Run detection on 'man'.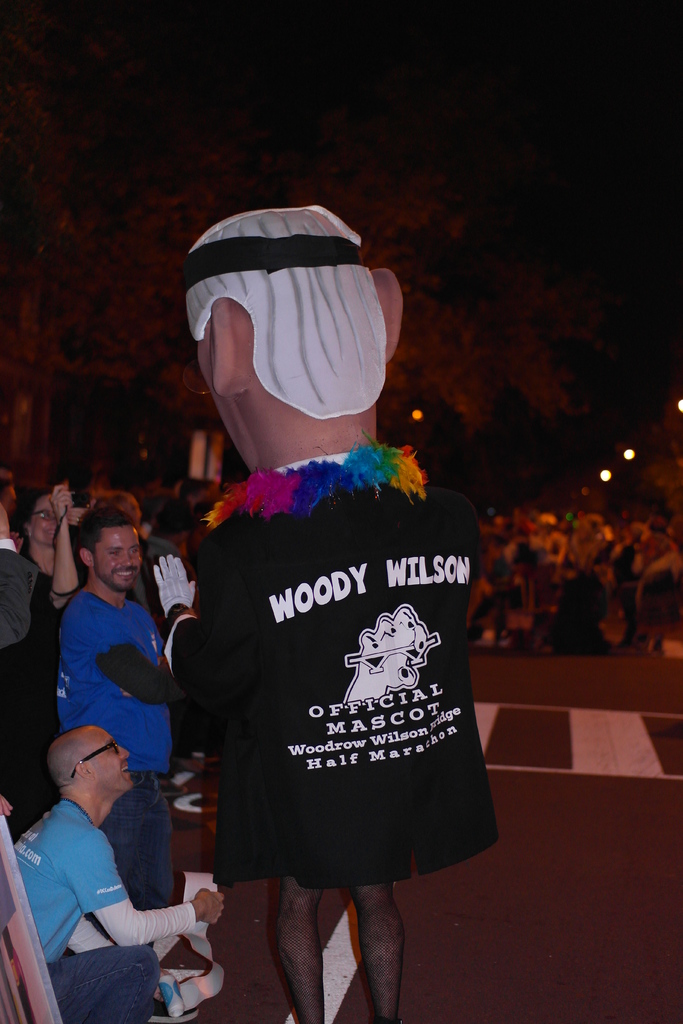
Result: [0,491,38,648].
